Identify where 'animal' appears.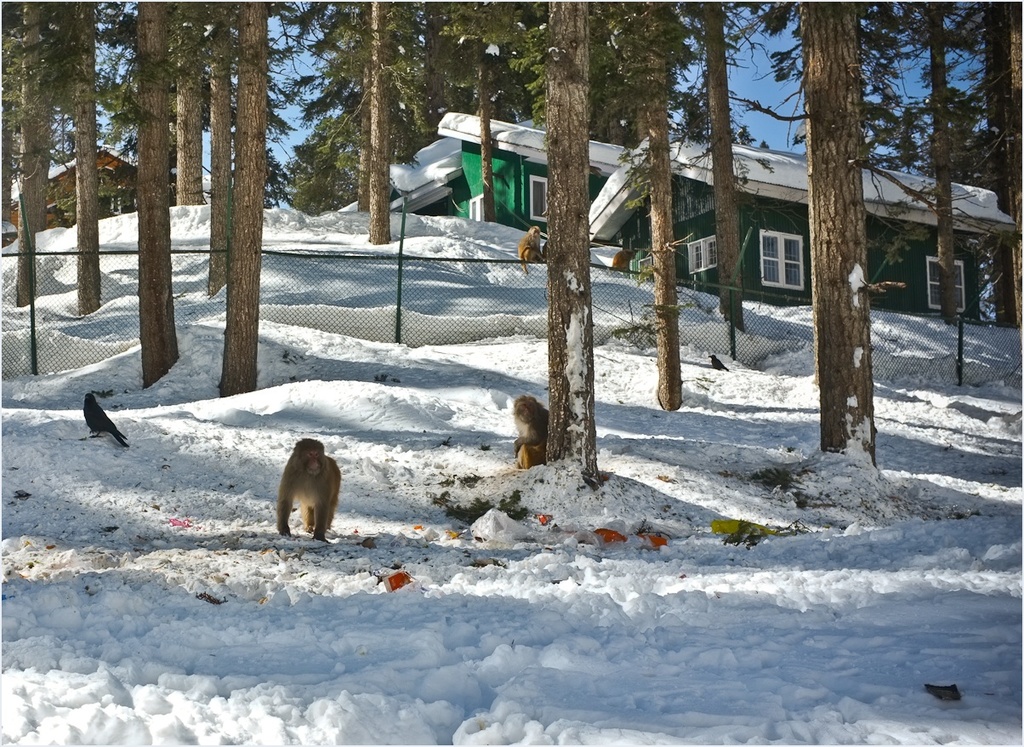
Appears at box=[518, 226, 549, 272].
